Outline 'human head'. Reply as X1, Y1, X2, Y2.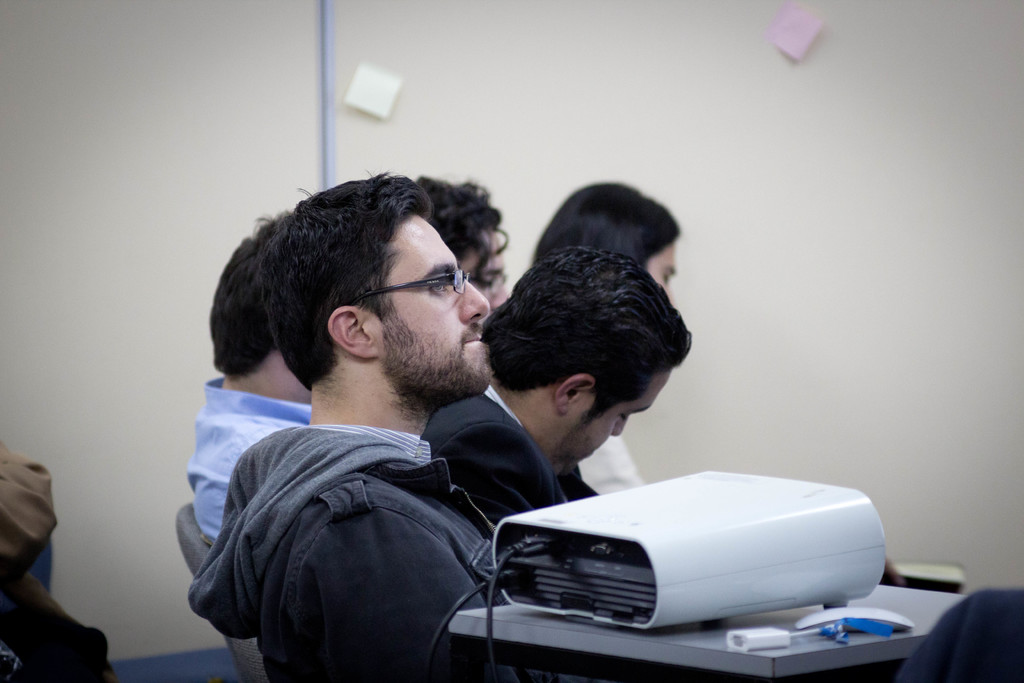
538, 182, 682, 306.
